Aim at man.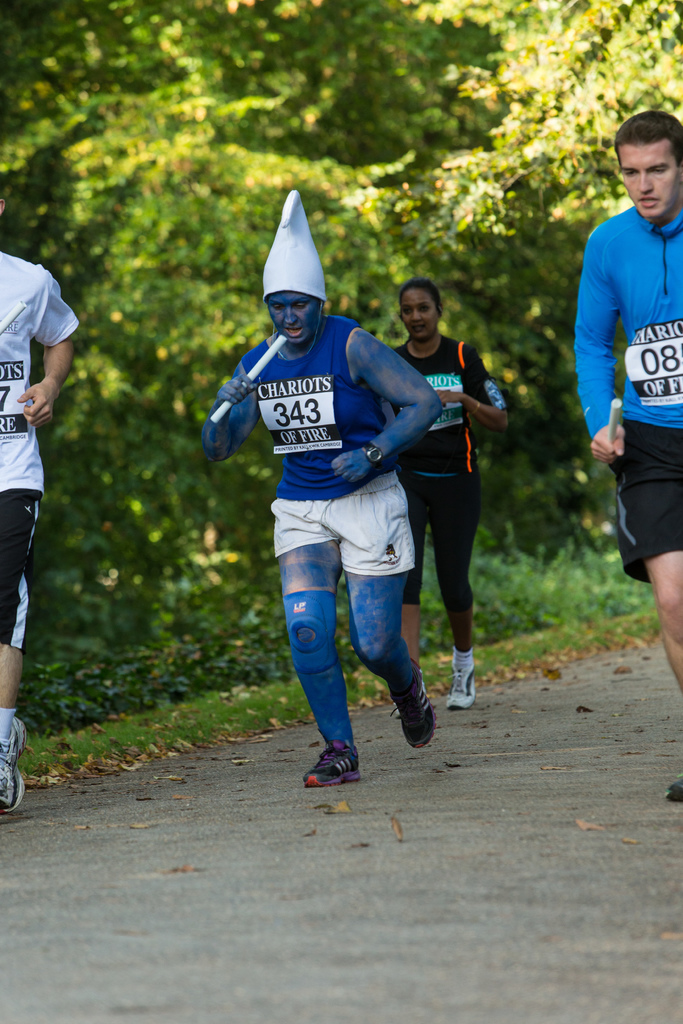
Aimed at x1=0, y1=183, x2=84, y2=810.
